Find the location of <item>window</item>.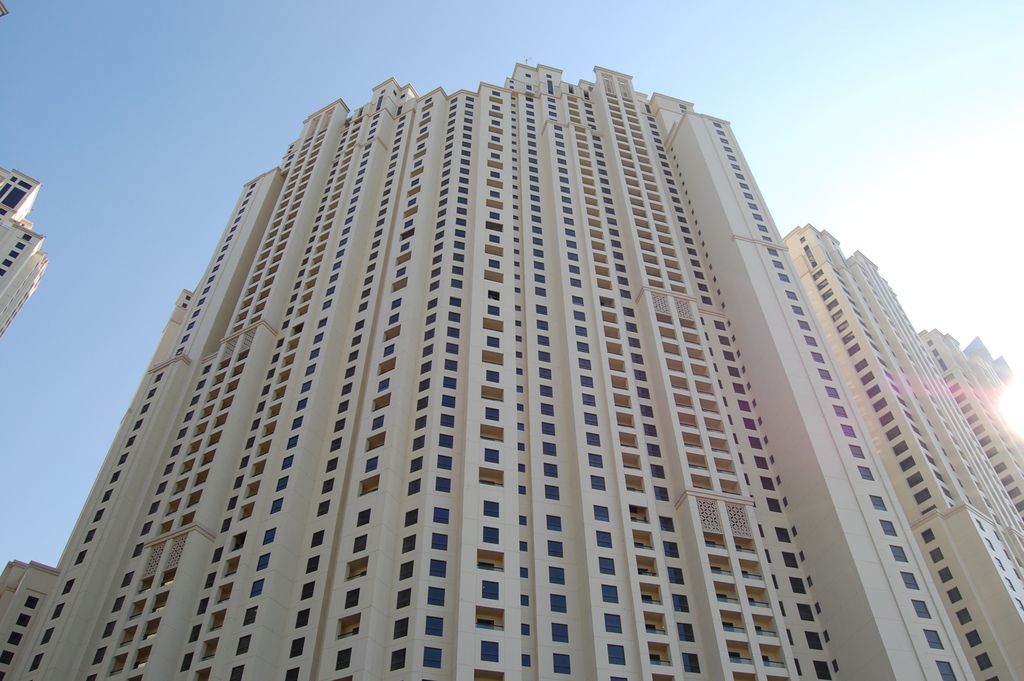
Location: crop(337, 145, 343, 150).
